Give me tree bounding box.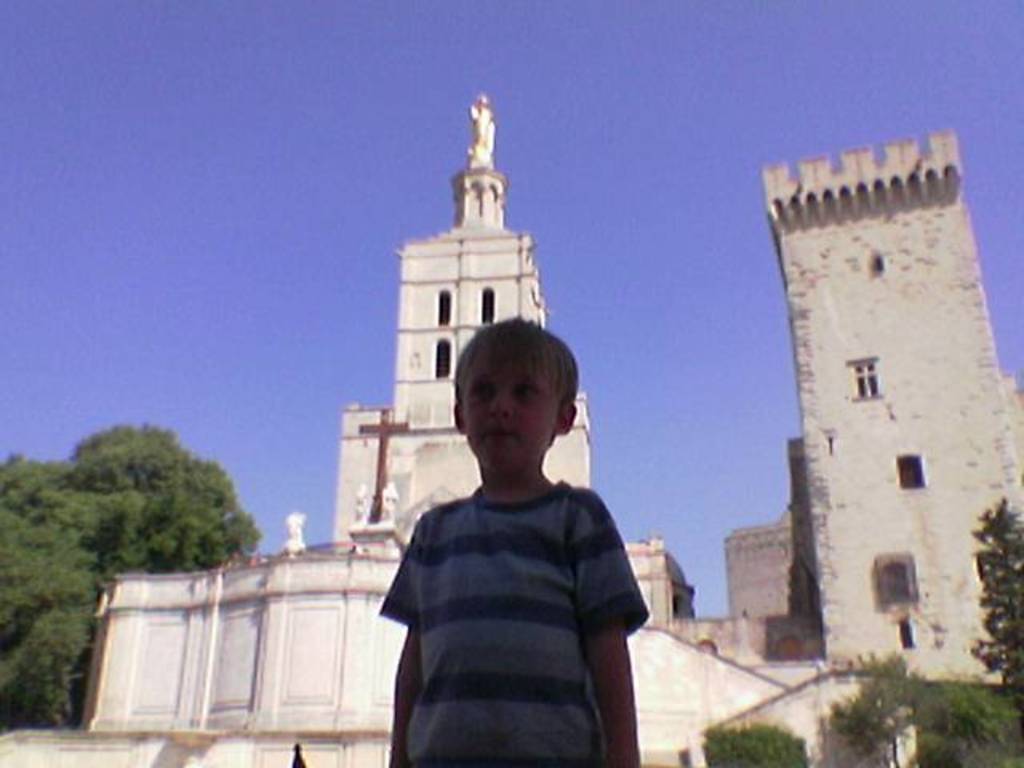
<region>970, 494, 1022, 690</region>.
